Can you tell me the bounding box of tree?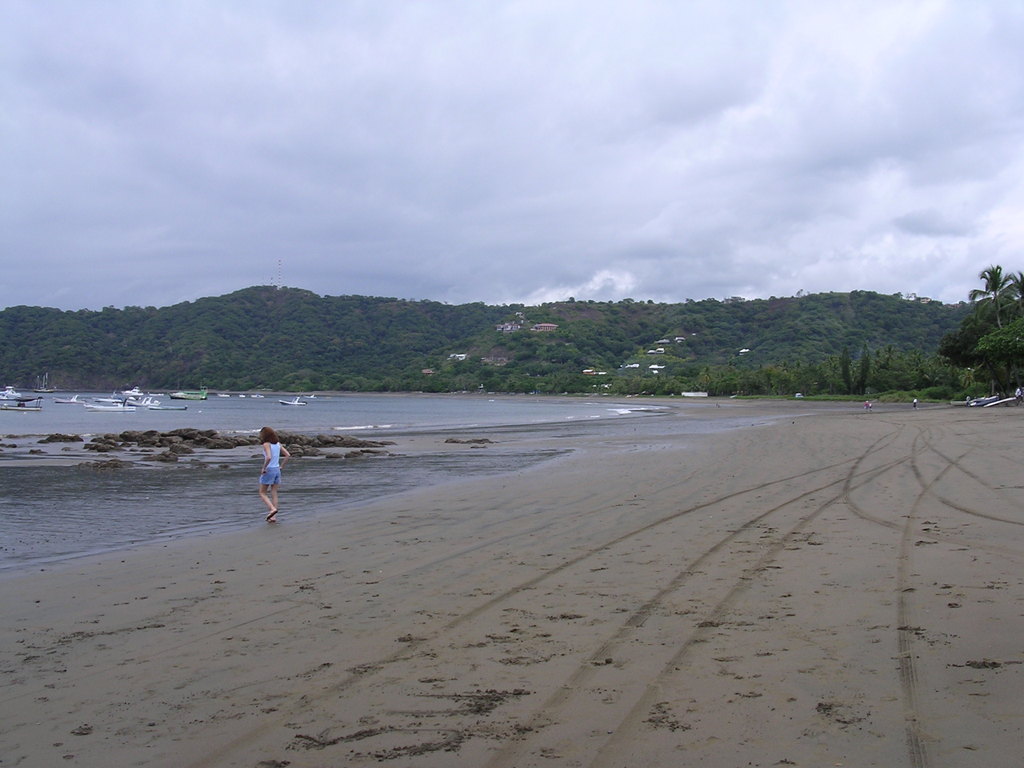
[x1=938, y1=269, x2=1023, y2=401].
